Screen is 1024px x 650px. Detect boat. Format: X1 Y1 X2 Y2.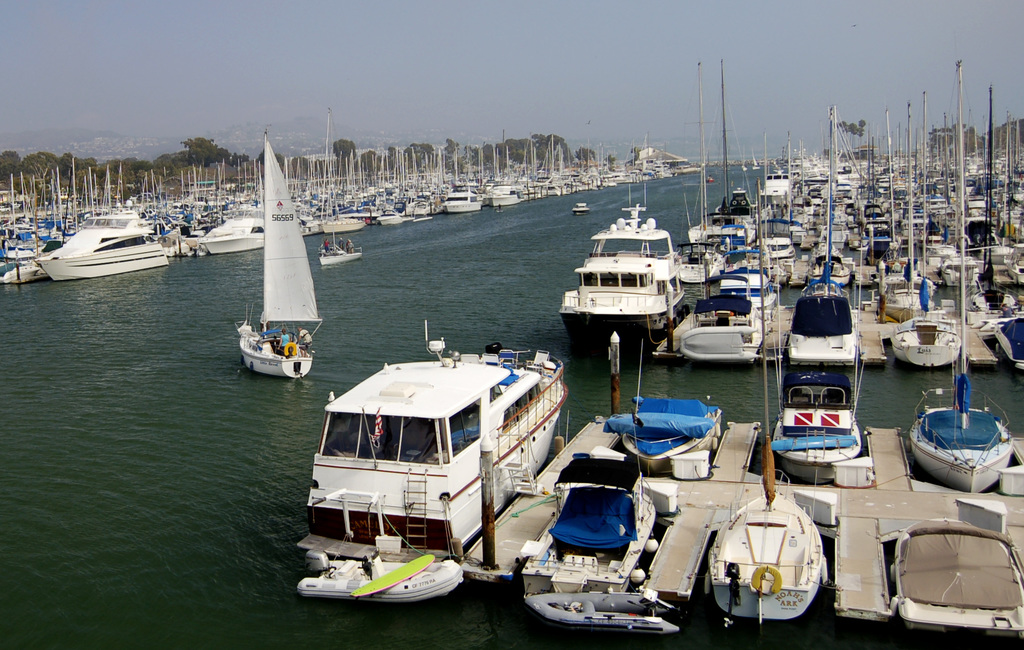
520 422 659 597.
